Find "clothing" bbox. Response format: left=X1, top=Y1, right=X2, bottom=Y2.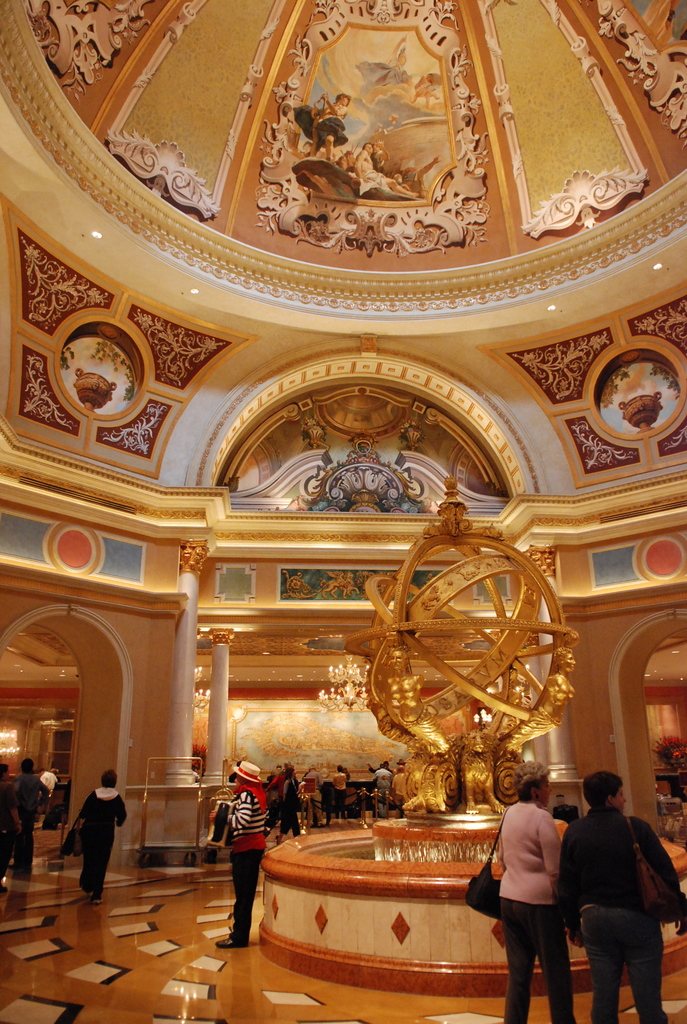
left=226, top=777, right=267, bottom=852.
